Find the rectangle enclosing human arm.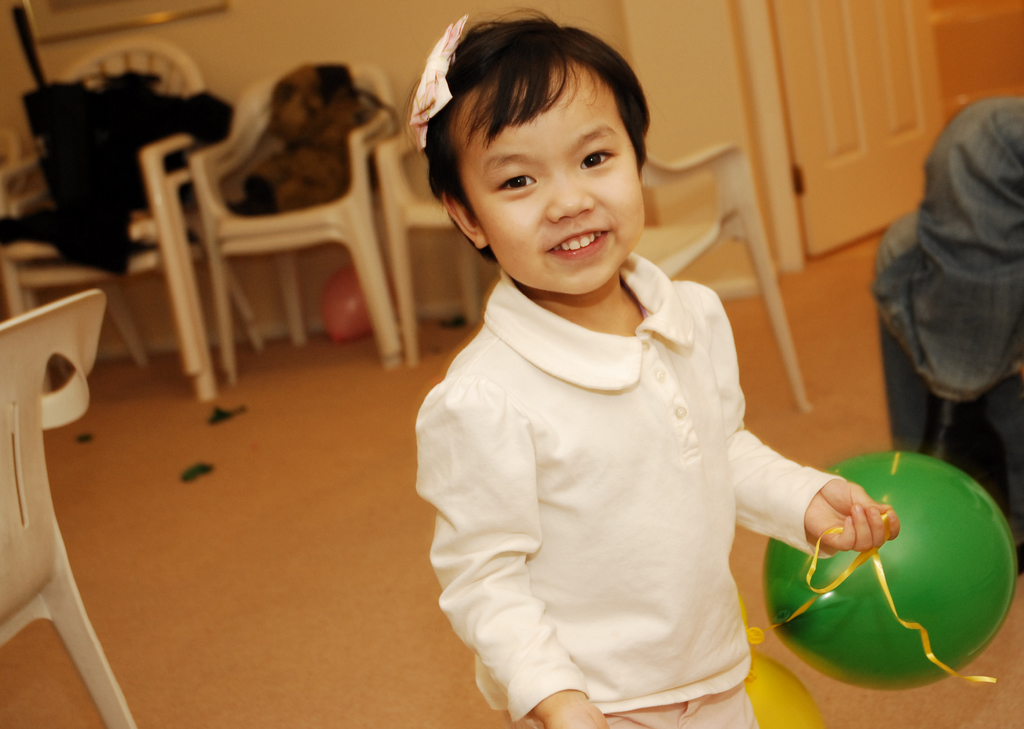
region(691, 287, 902, 552).
